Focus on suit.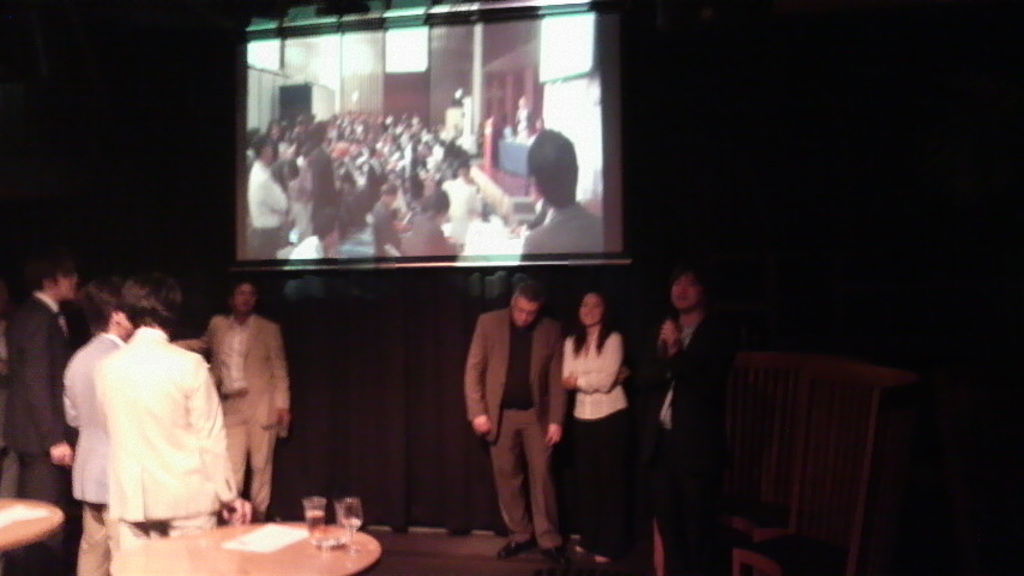
Focused at 65,335,125,575.
